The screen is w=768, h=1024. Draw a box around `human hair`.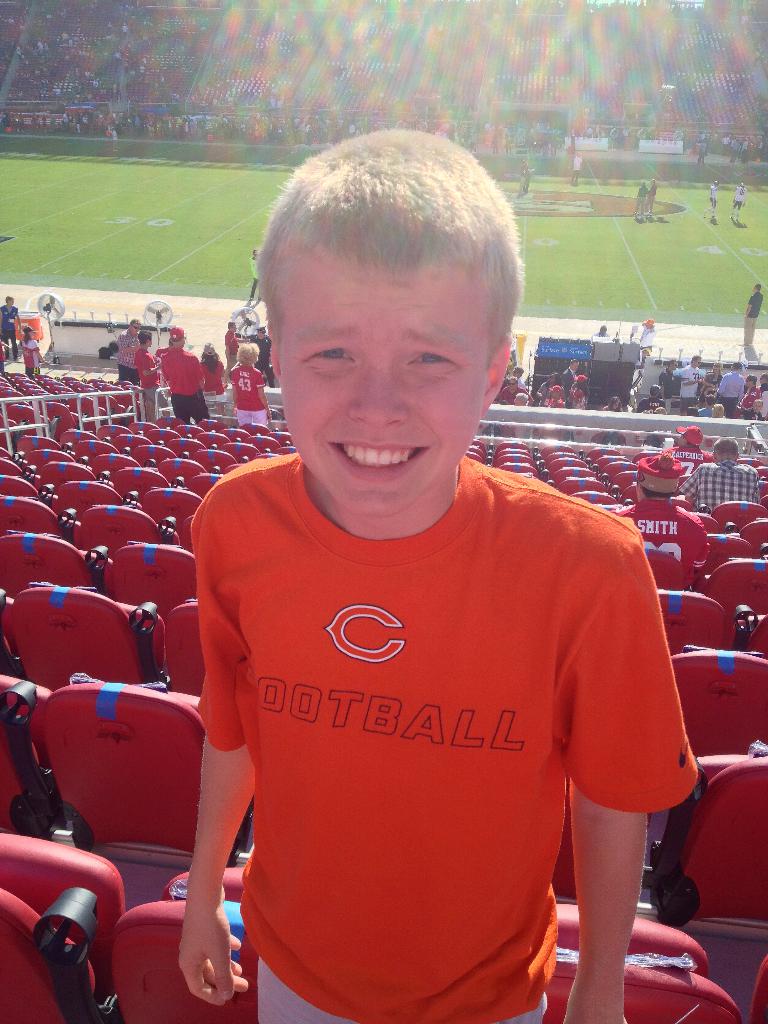
detection(543, 371, 560, 388).
